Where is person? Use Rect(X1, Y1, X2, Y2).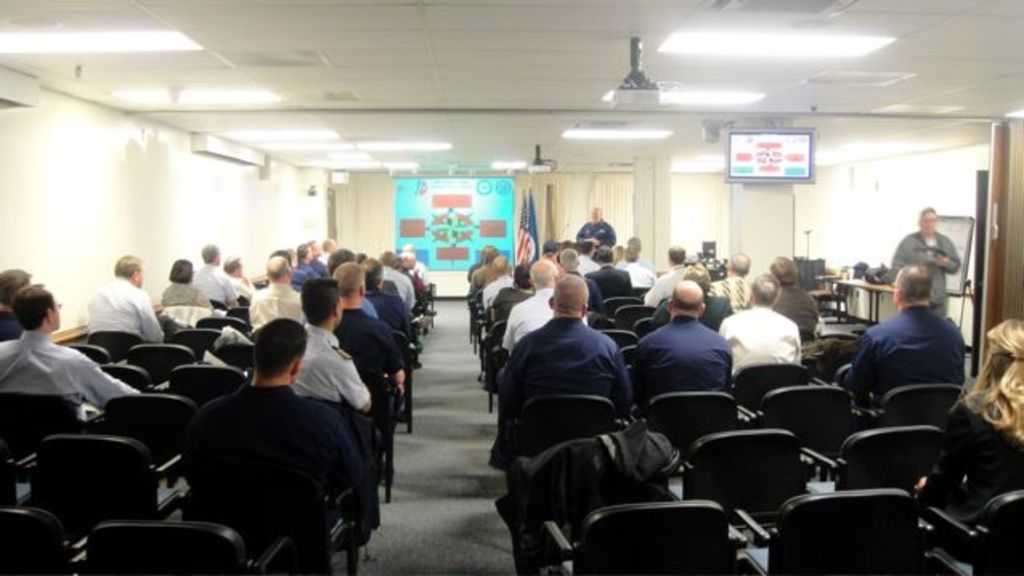
Rect(907, 316, 1022, 485).
